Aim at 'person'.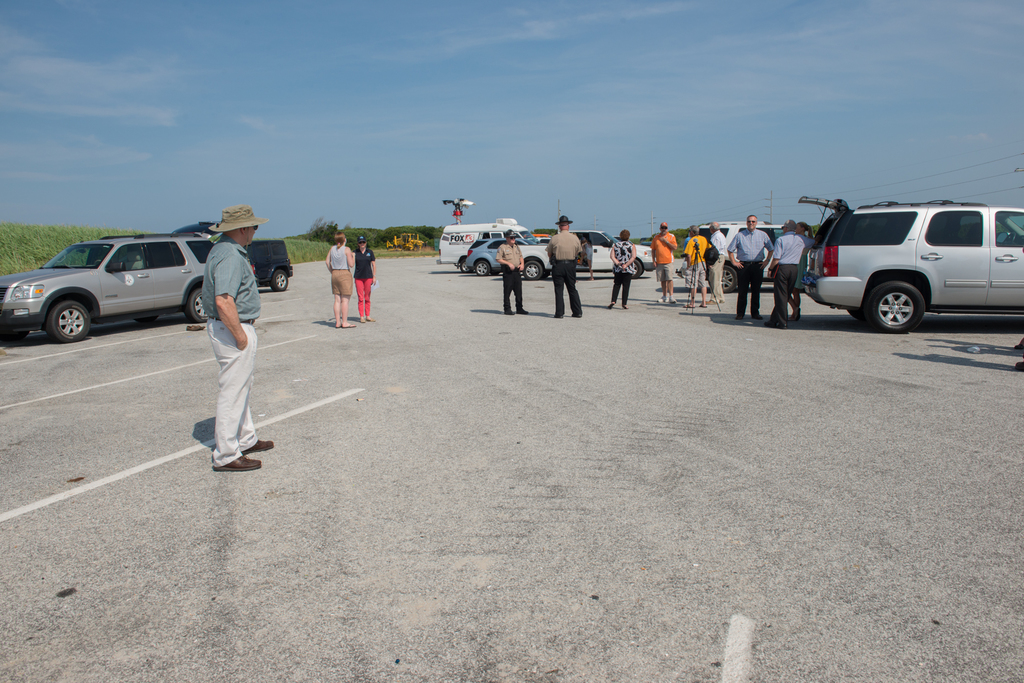
Aimed at box=[326, 229, 363, 332].
